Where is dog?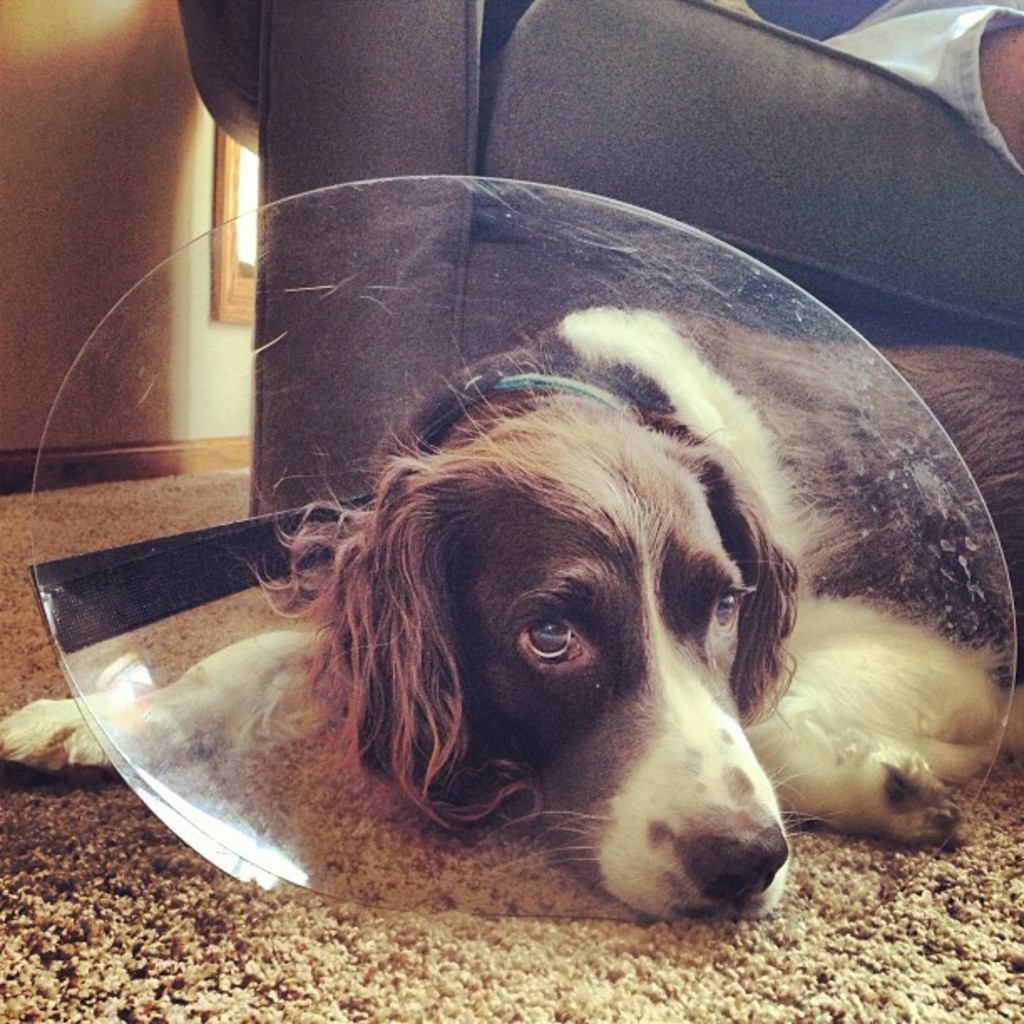
0/305/1022/924.
